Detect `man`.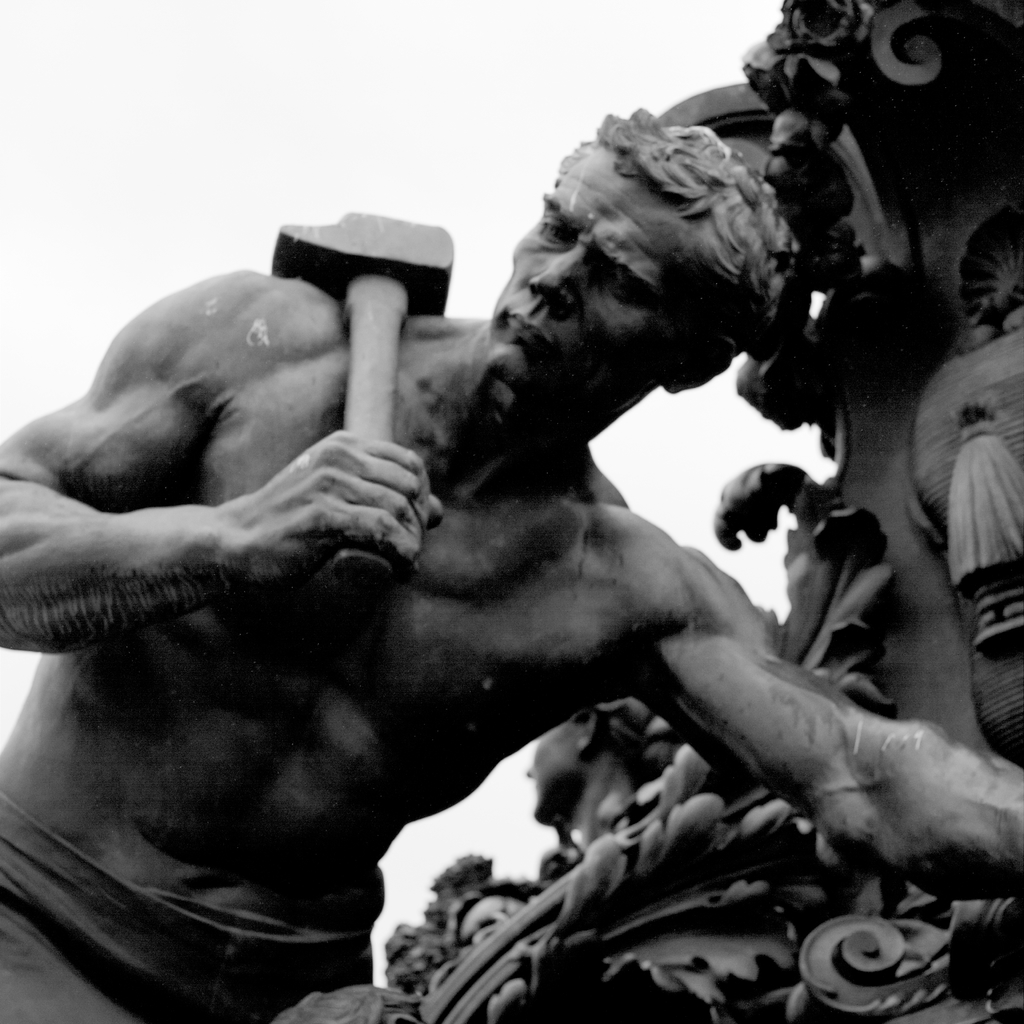
Detected at l=15, t=64, r=982, b=1005.
